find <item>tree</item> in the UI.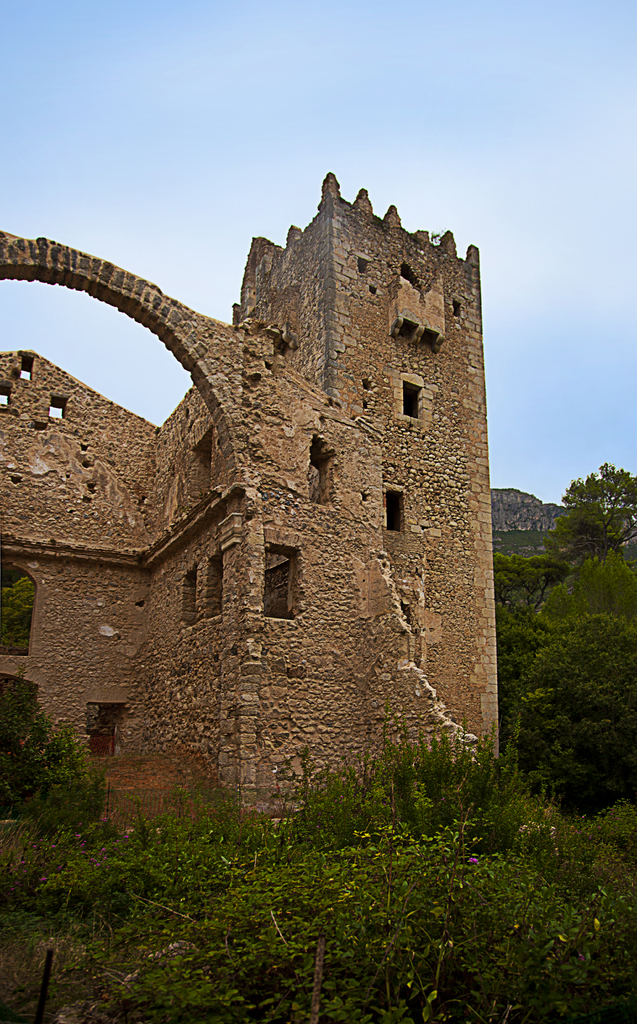
UI element at <region>540, 552, 636, 654</region>.
